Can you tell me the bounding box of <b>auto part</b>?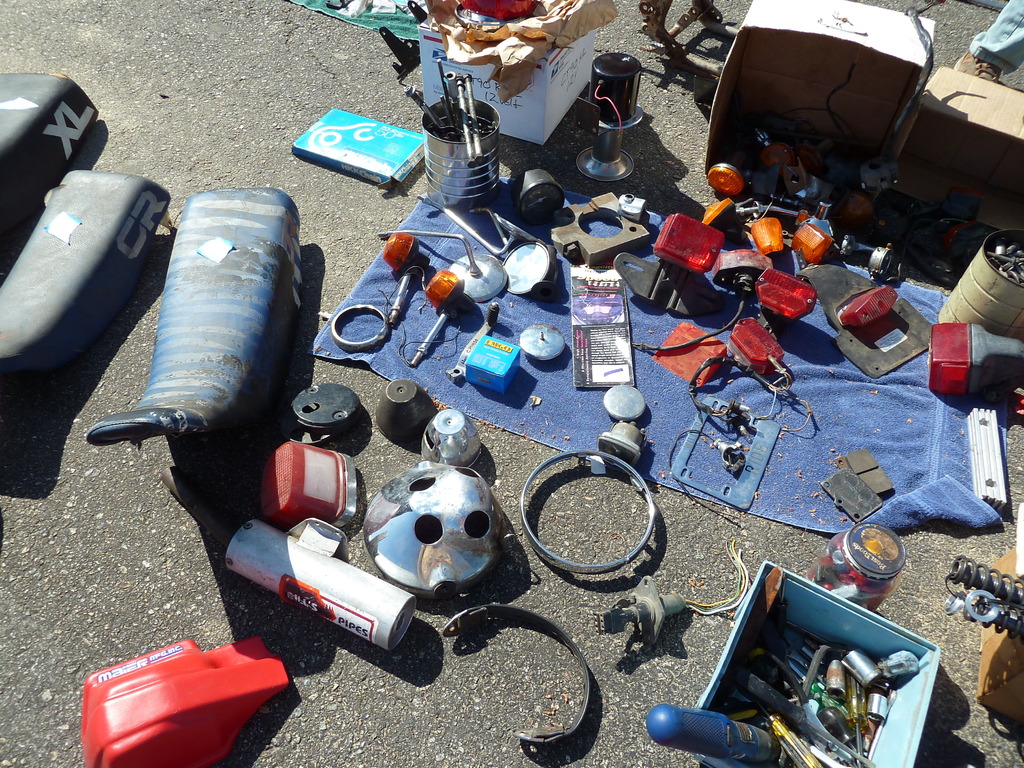
{"x1": 410, "y1": 268, "x2": 467, "y2": 369}.
